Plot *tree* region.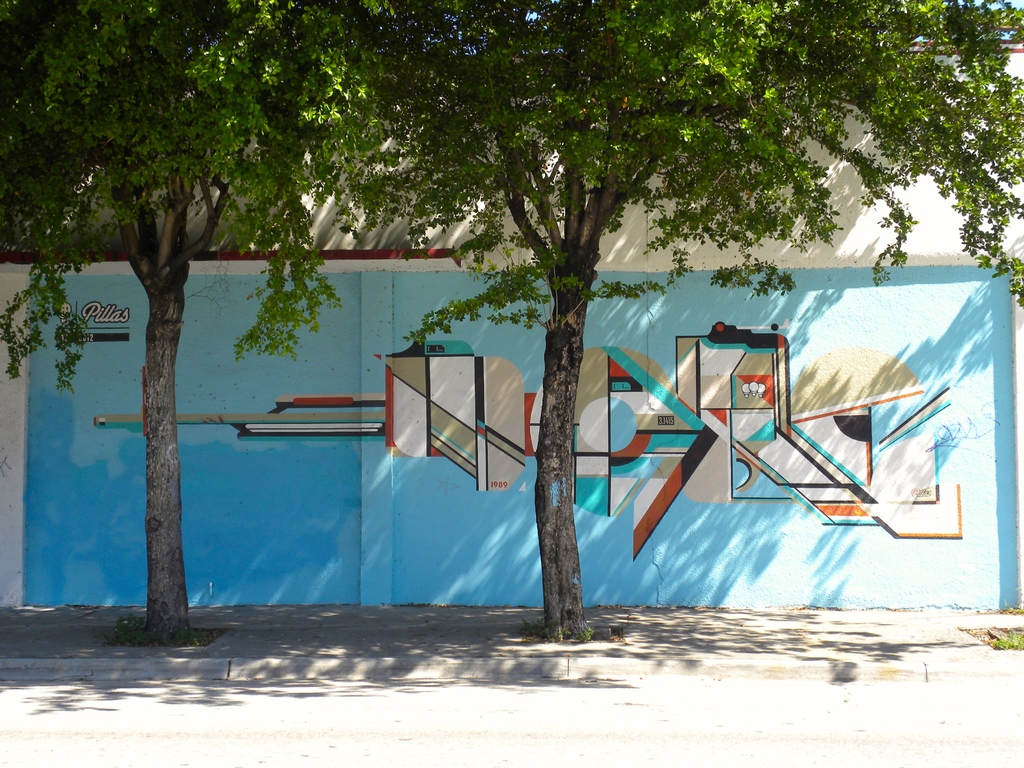
Plotted at 0:0:439:638.
